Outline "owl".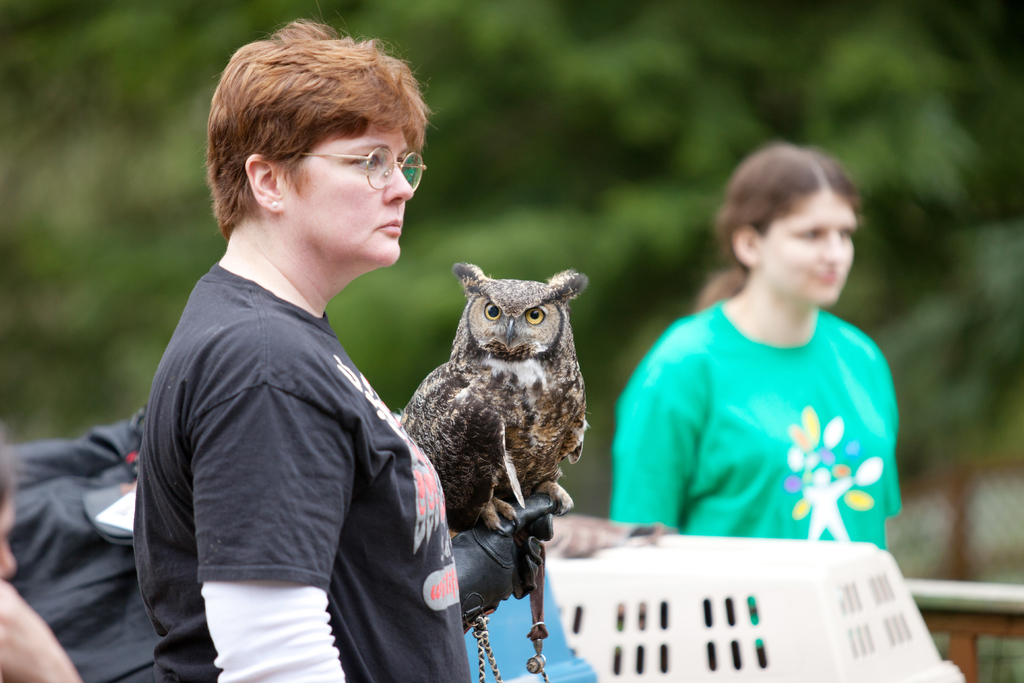
Outline: select_region(394, 258, 593, 536).
